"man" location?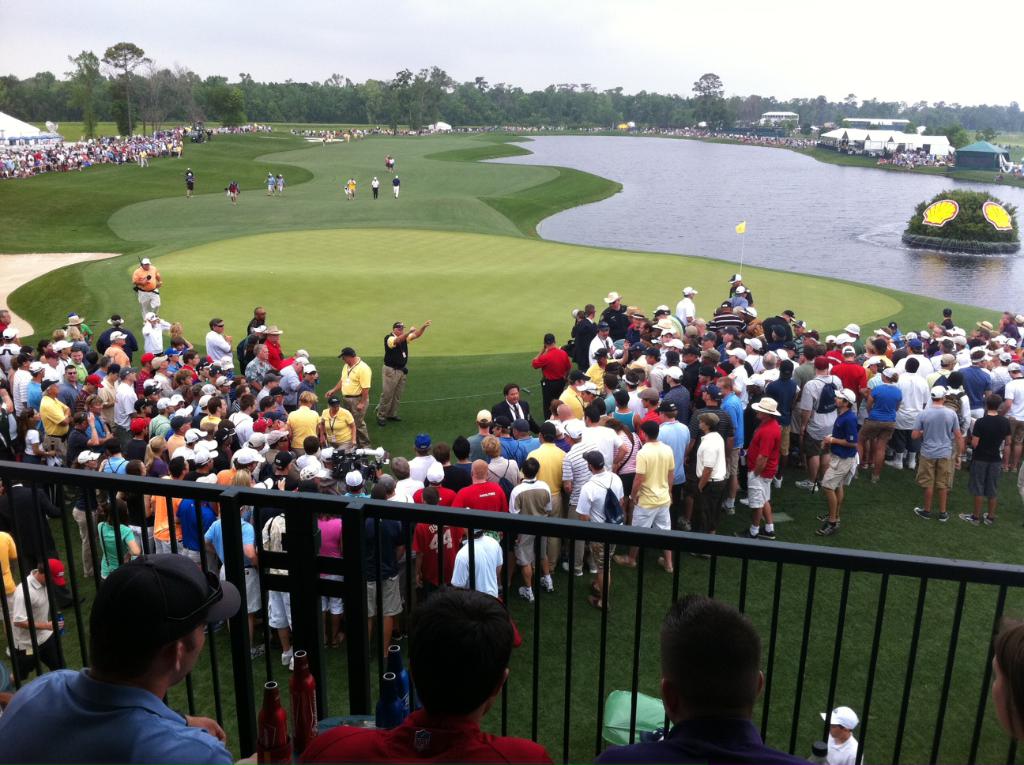
crop(297, 365, 321, 414)
